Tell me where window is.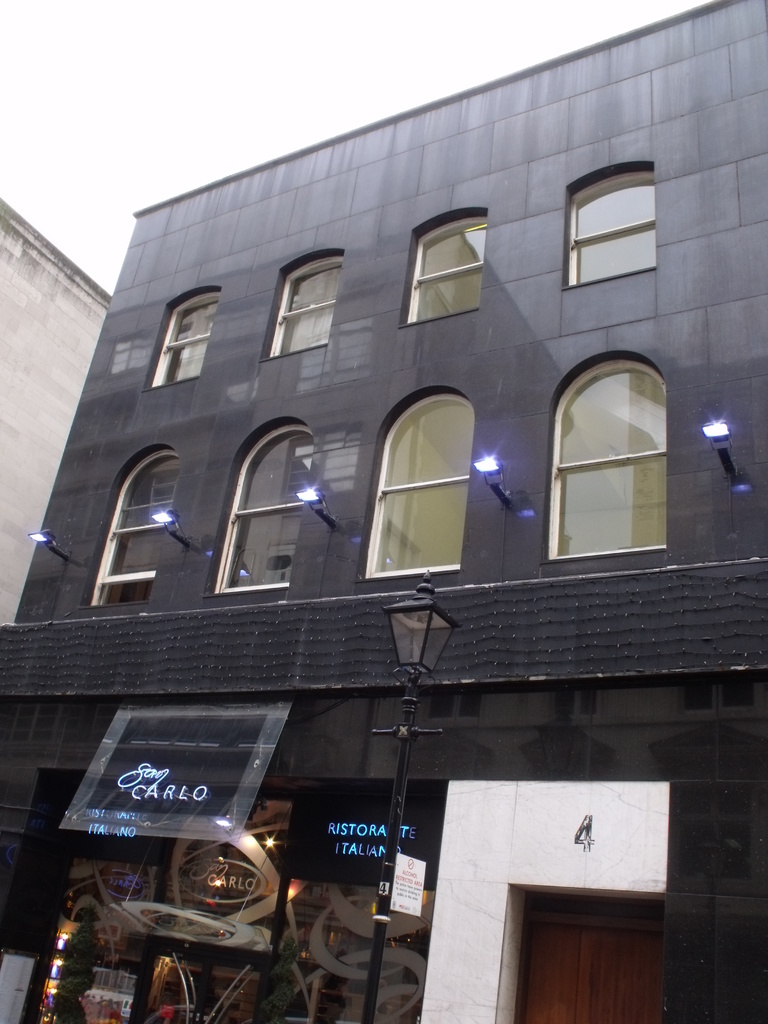
window is at box=[77, 445, 182, 609].
